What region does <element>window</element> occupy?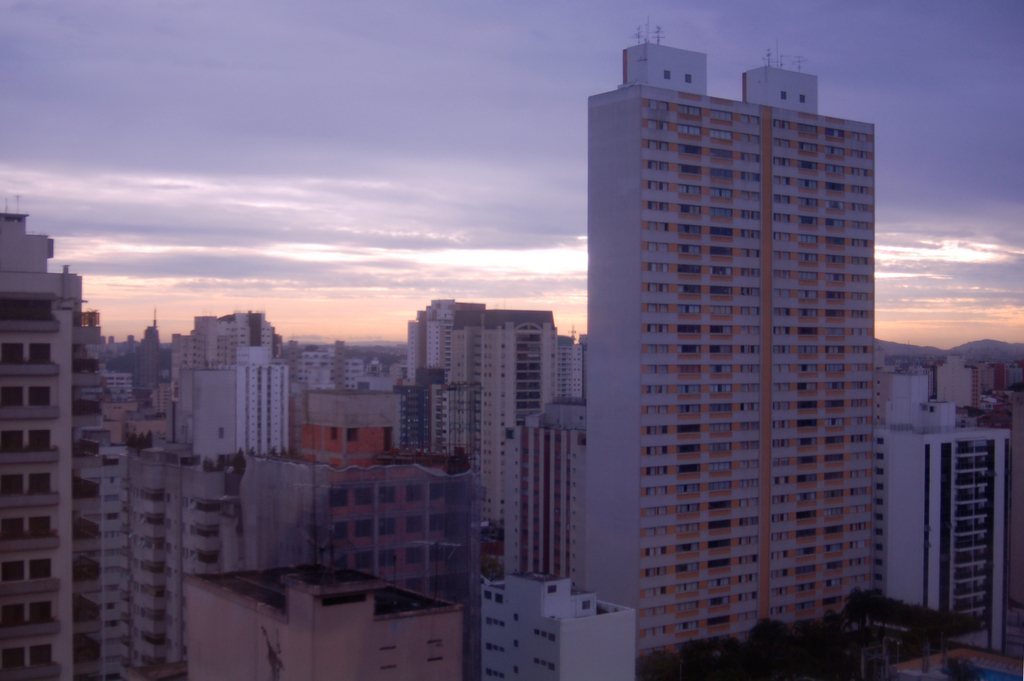
x1=824, y1=363, x2=841, y2=372.
